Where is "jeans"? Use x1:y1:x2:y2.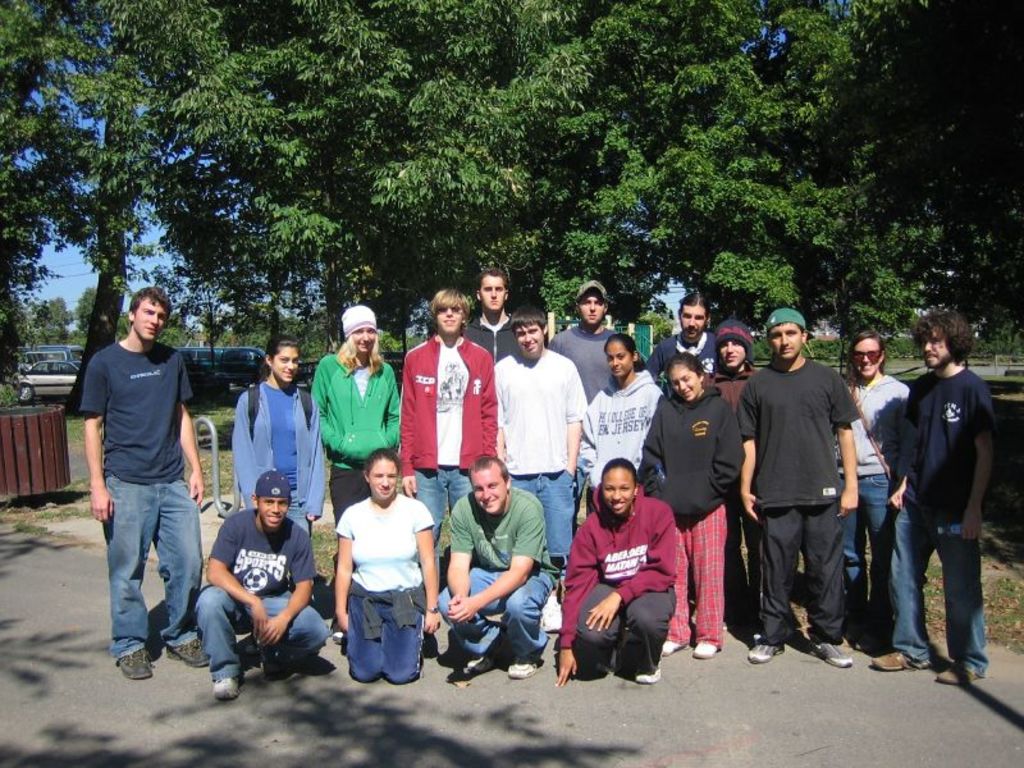
892:493:989:668.
